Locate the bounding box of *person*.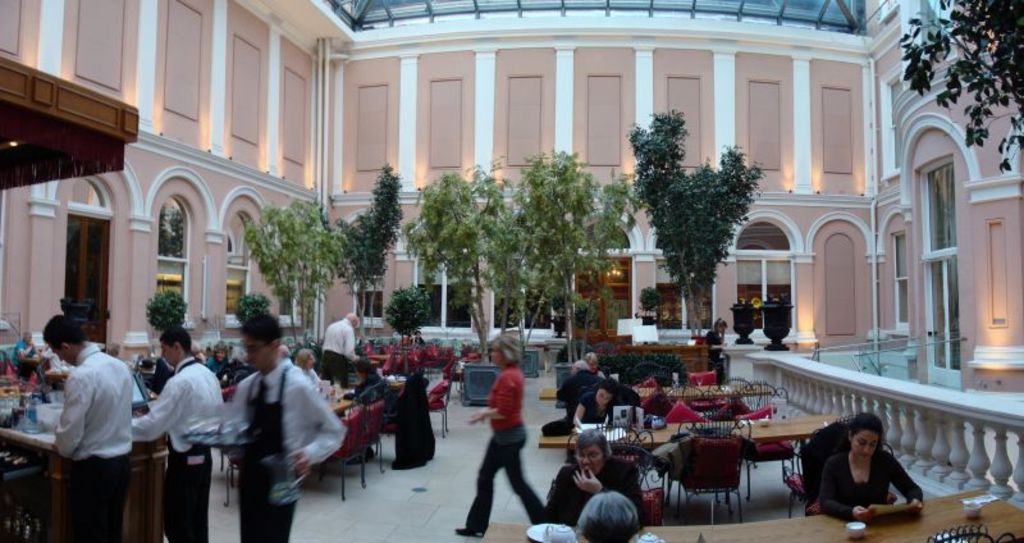
Bounding box: <box>573,490,640,542</box>.
